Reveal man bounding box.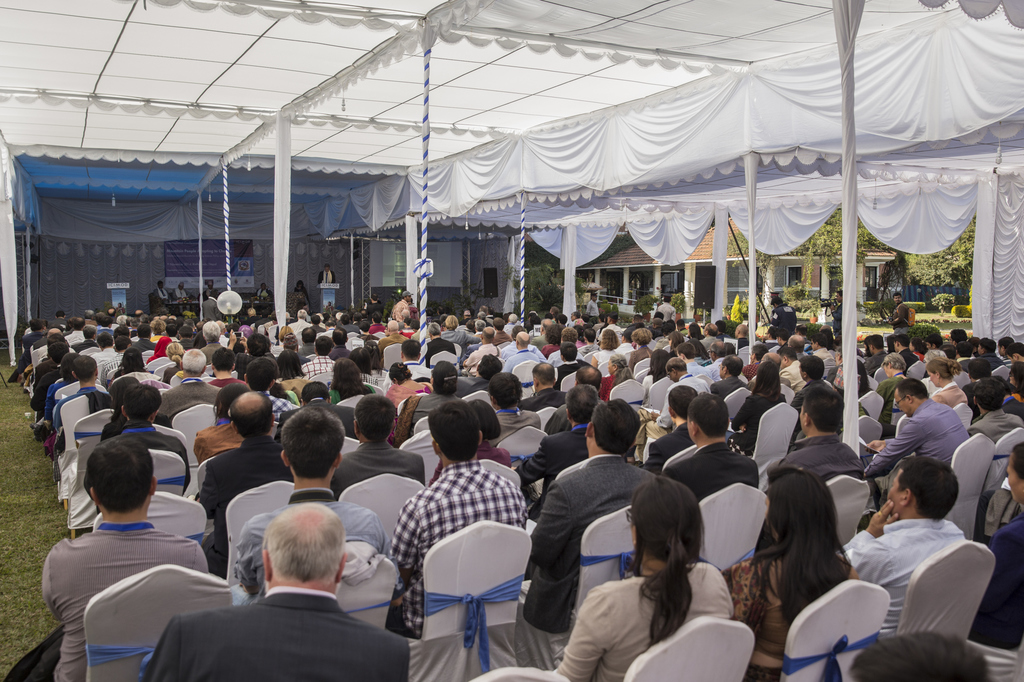
Revealed: Rect(65, 316, 84, 341).
